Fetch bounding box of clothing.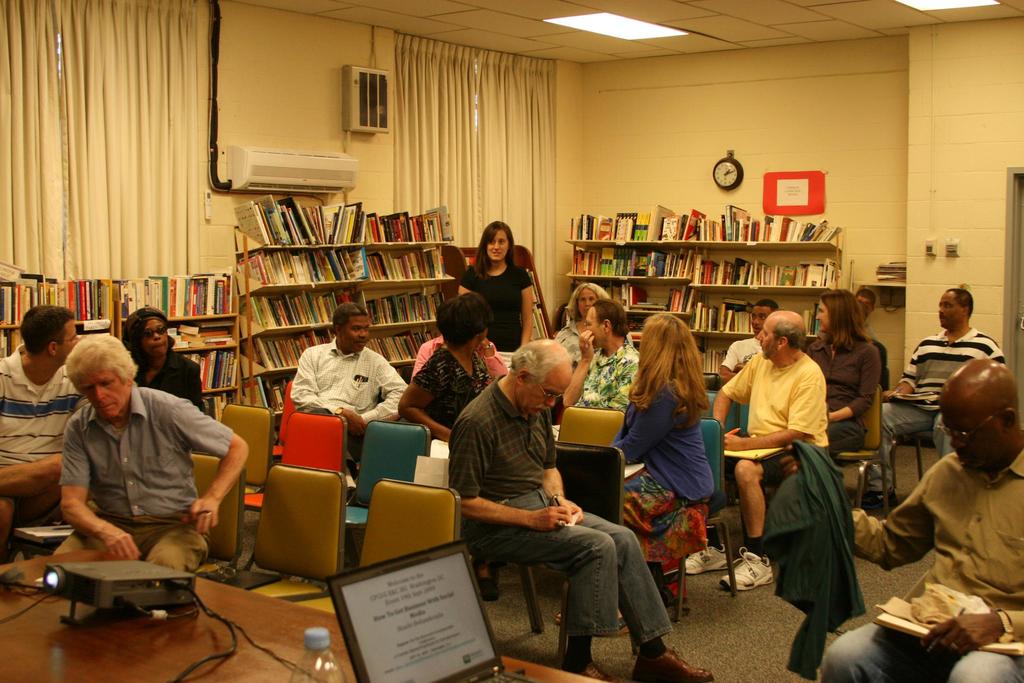
Bbox: {"x1": 793, "y1": 448, "x2": 1023, "y2": 682}.
